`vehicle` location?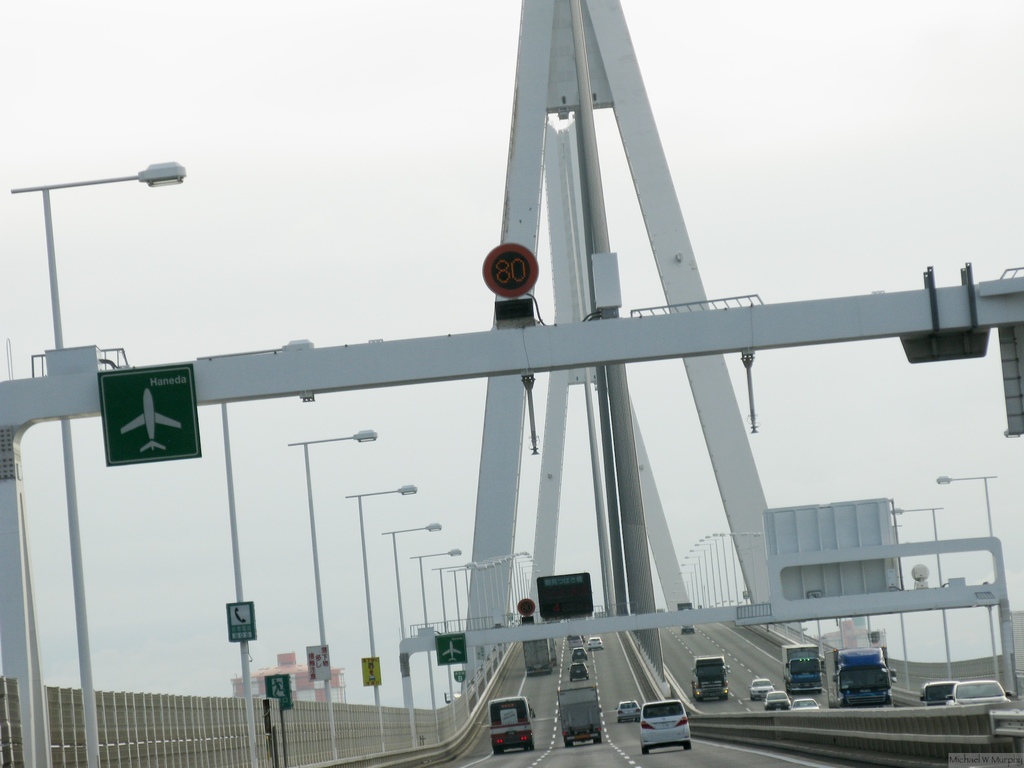
locate(681, 621, 692, 634)
